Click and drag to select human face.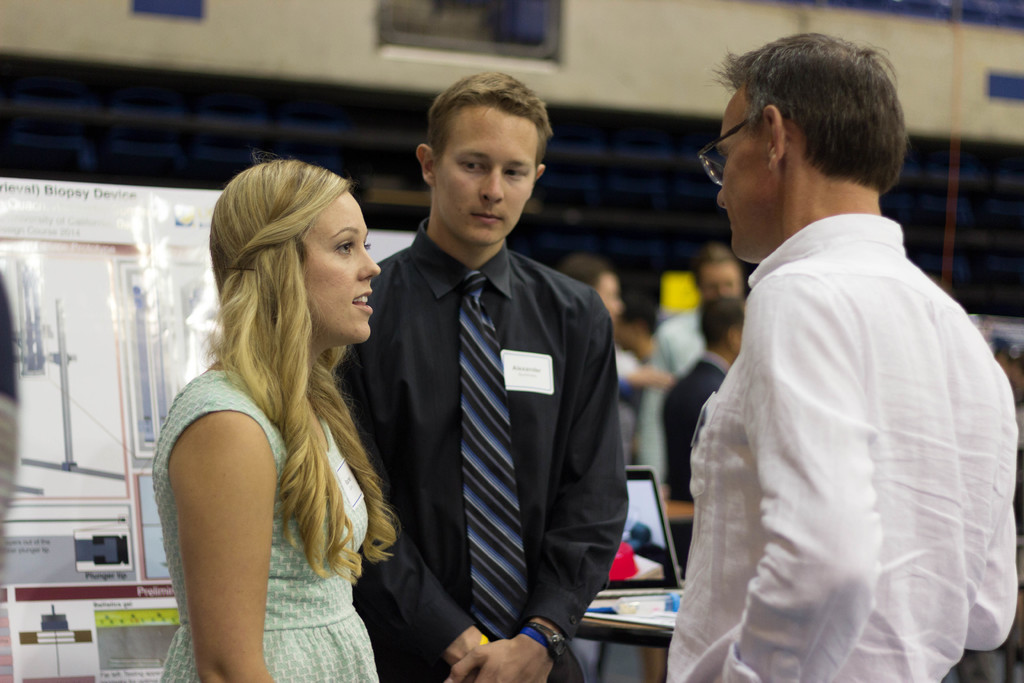
Selection: rect(428, 105, 538, 251).
